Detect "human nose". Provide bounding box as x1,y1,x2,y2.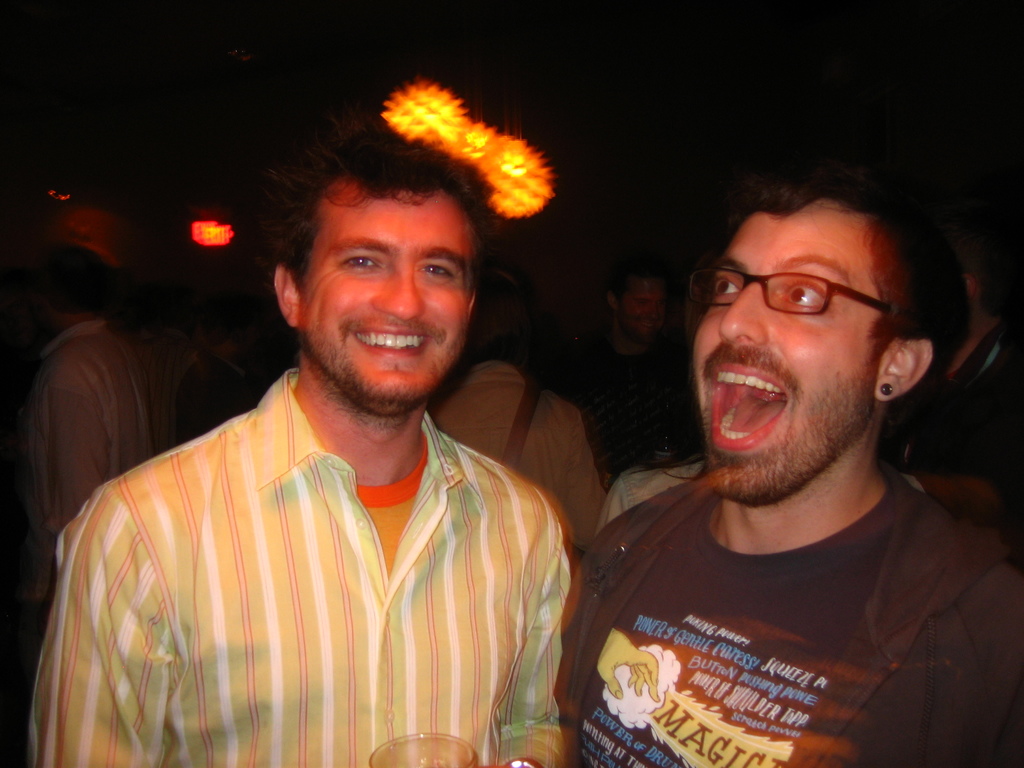
717,280,776,348.
